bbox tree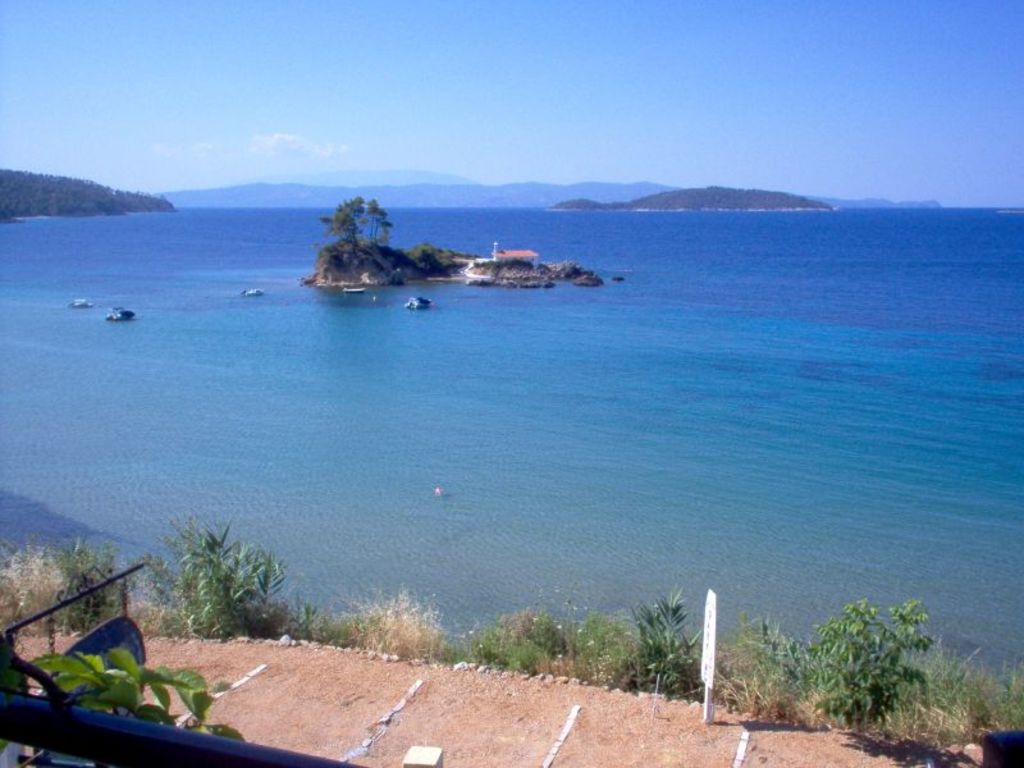
x1=312, y1=180, x2=411, y2=271
